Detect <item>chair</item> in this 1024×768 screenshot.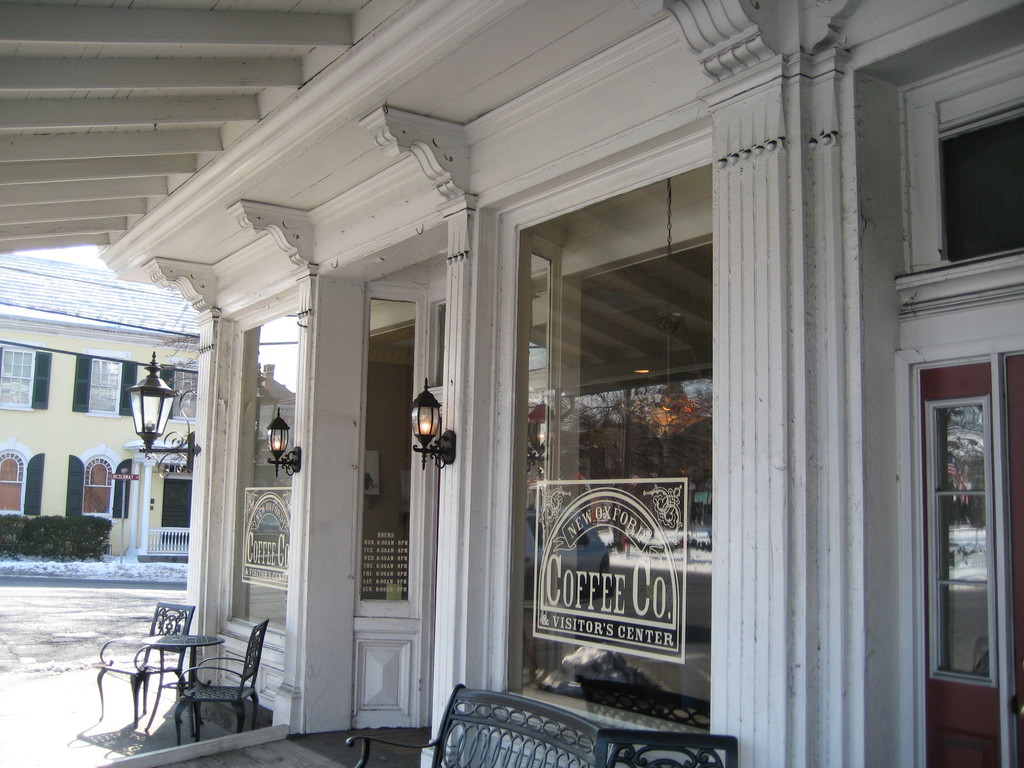
Detection: region(174, 622, 267, 744).
